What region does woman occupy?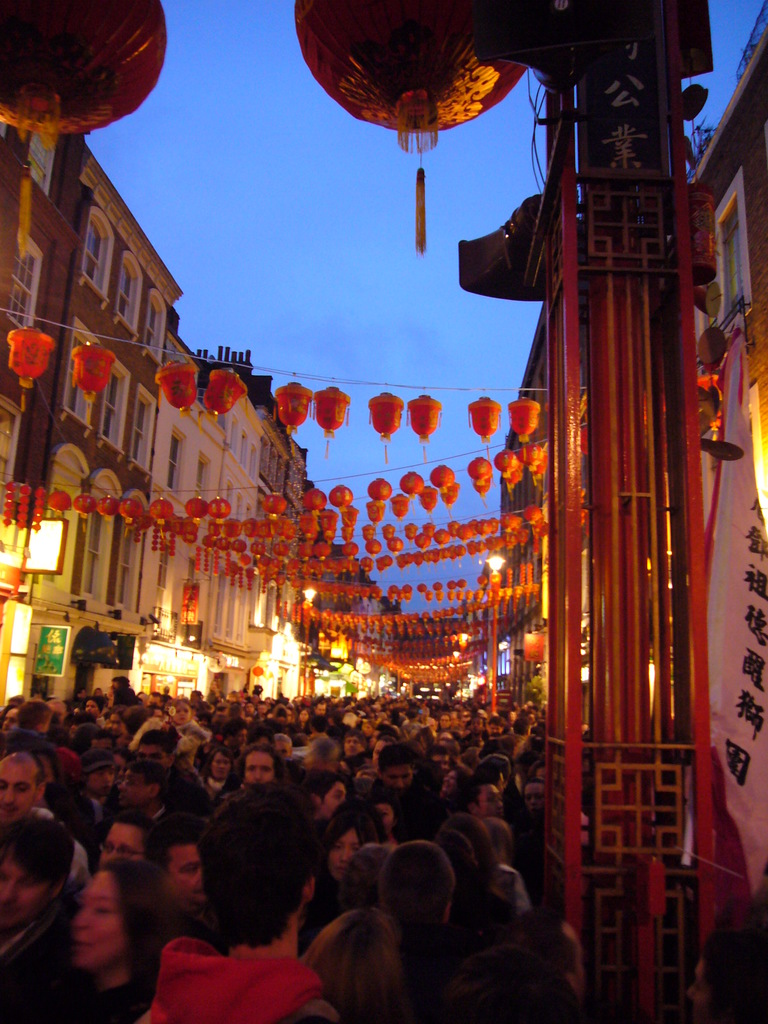
[98, 810, 161, 873].
